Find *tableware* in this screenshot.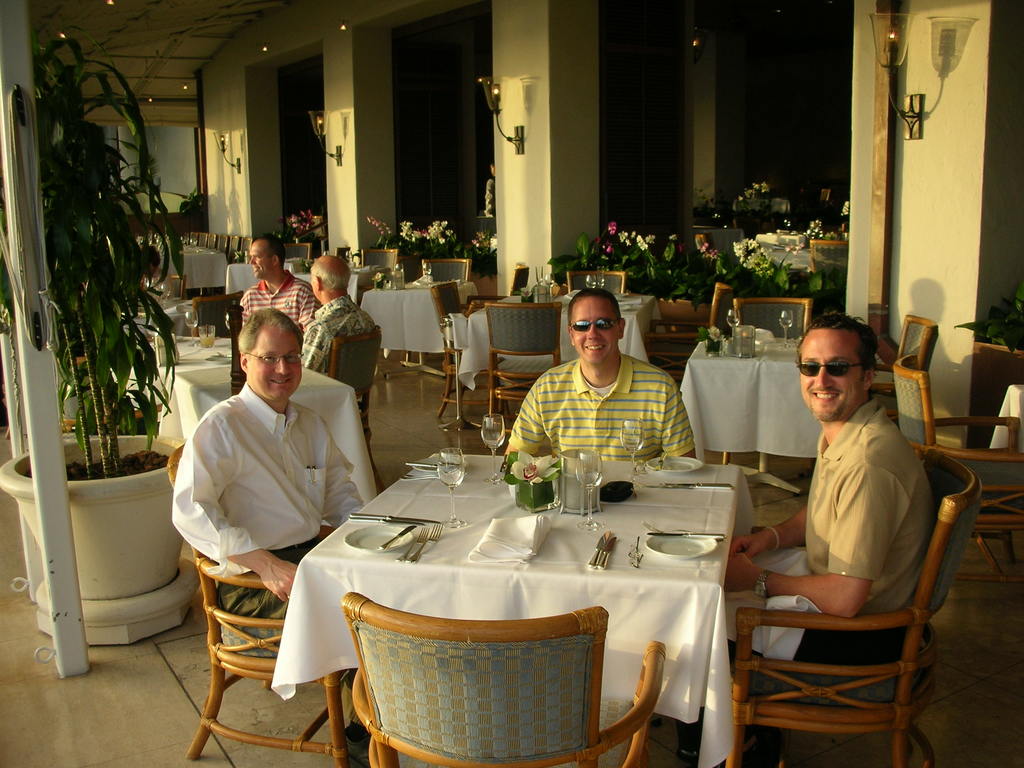
The bounding box for *tableware* is pyautogui.locateOnScreen(506, 480, 561, 516).
